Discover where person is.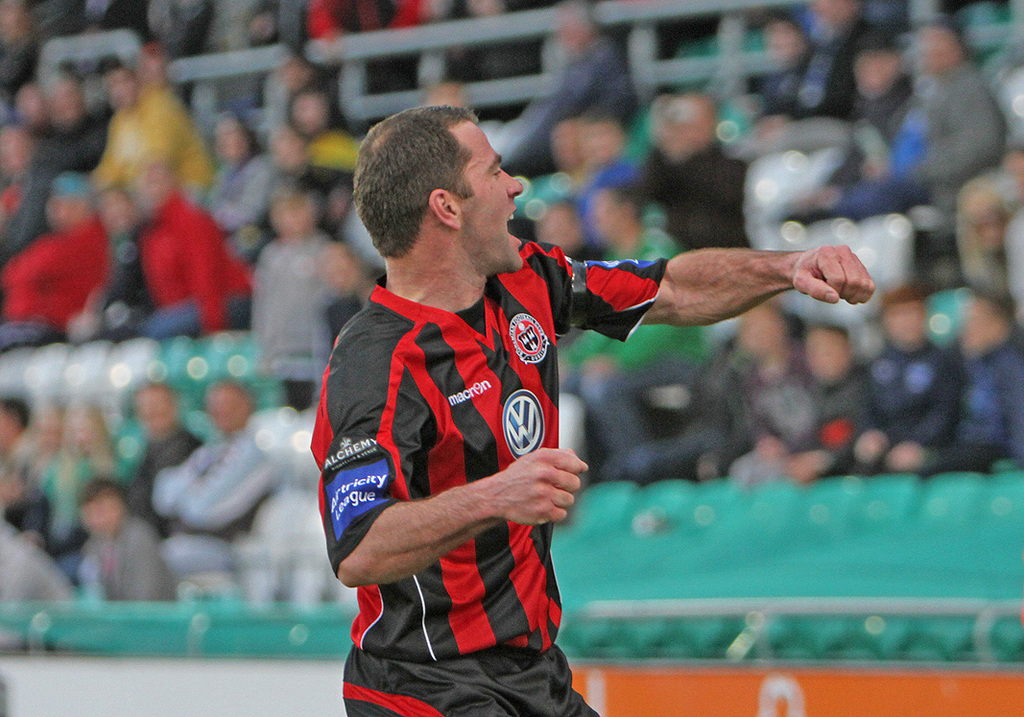
Discovered at 0:172:116:347.
